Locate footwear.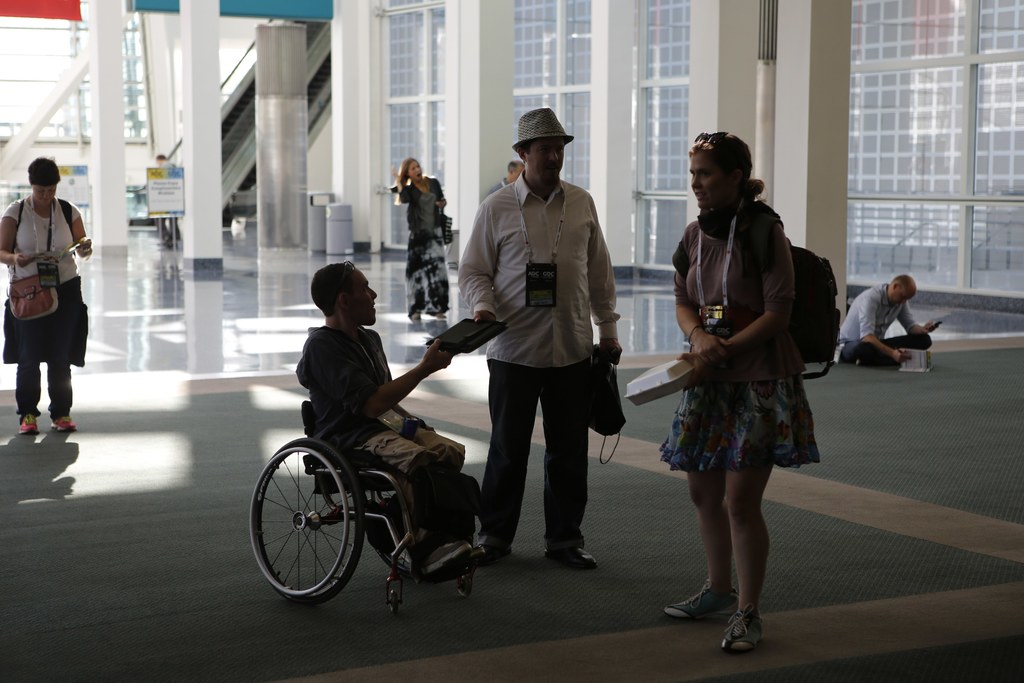
Bounding box: Rect(465, 543, 483, 563).
